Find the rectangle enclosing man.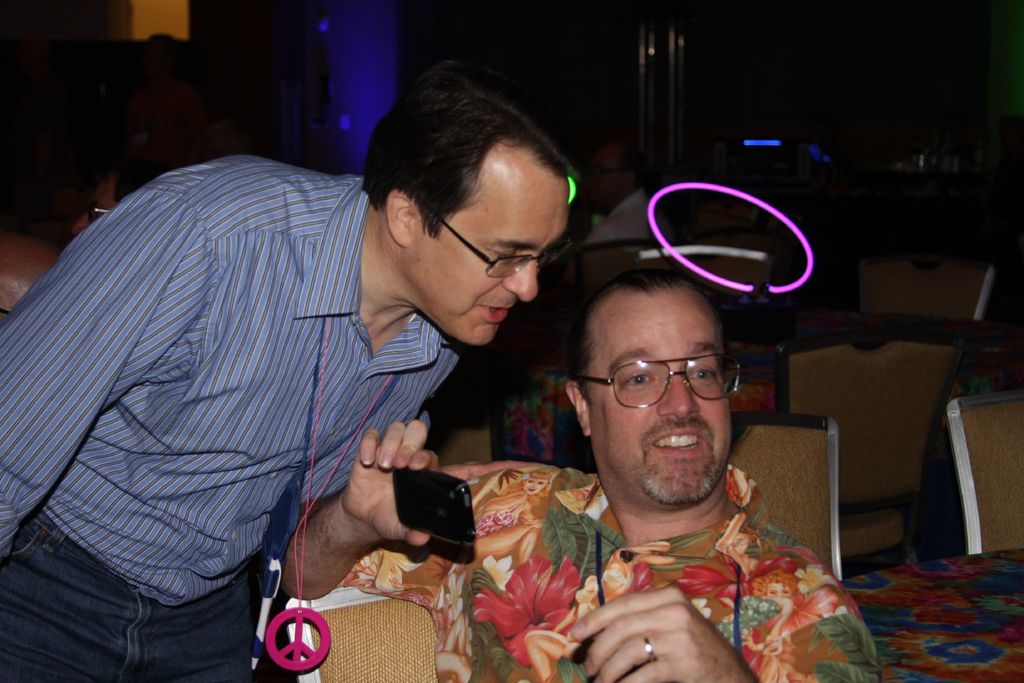
pyautogui.locateOnScreen(285, 257, 887, 682).
